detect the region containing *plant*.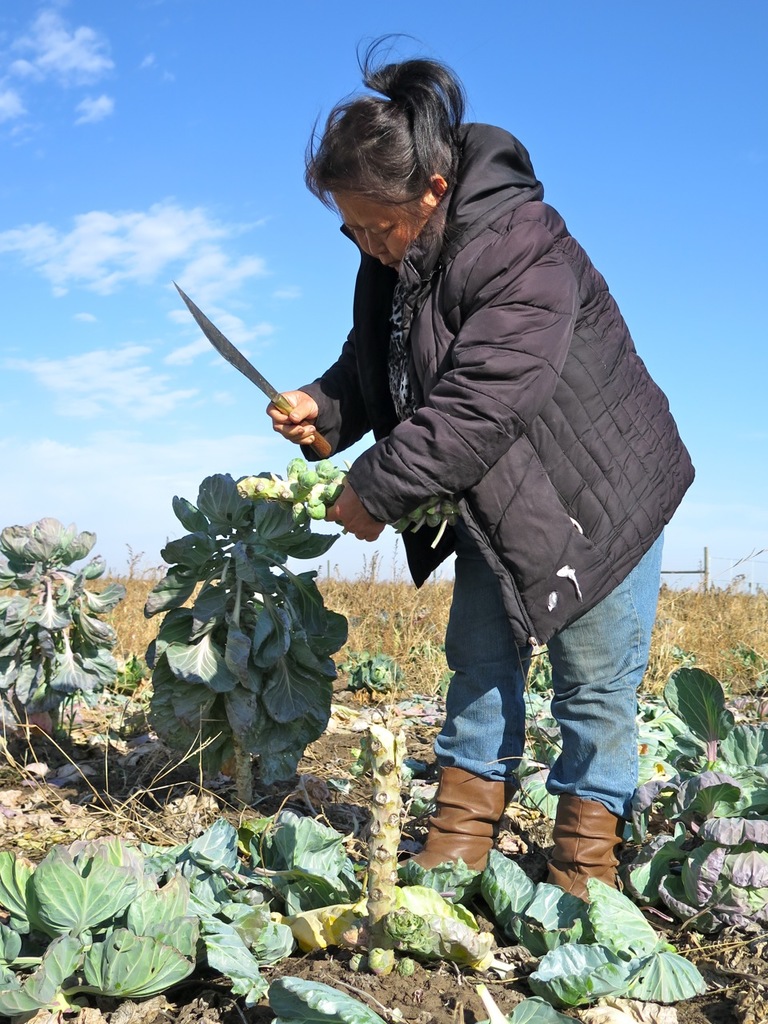
[x1=385, y1=846, x2=709, y2=1023].
